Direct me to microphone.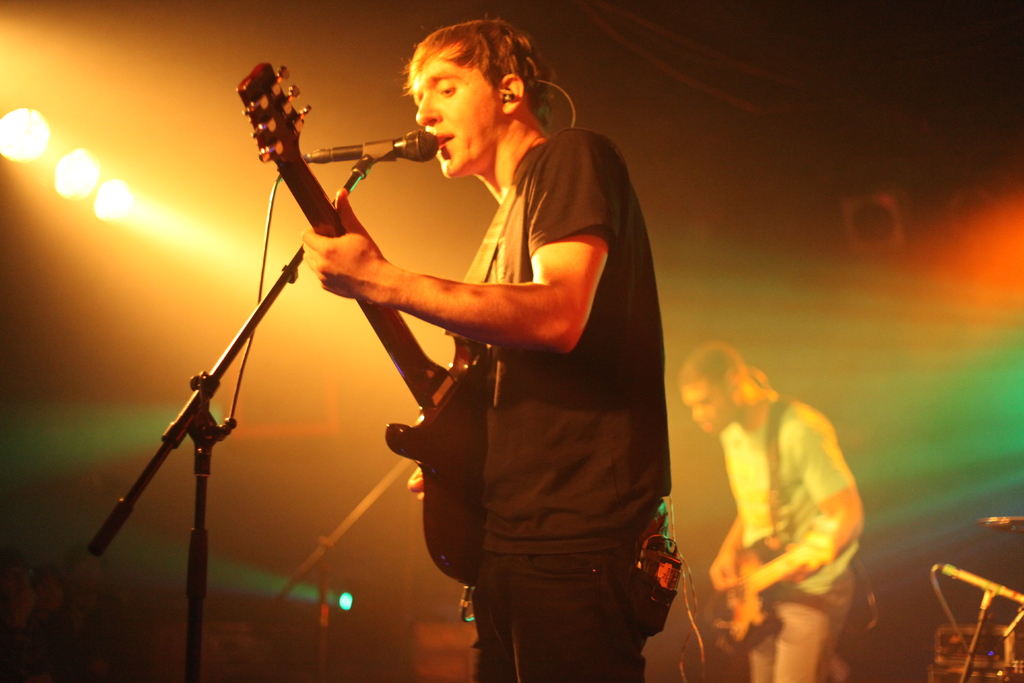
Direction: (294, 128, 447, 167).
